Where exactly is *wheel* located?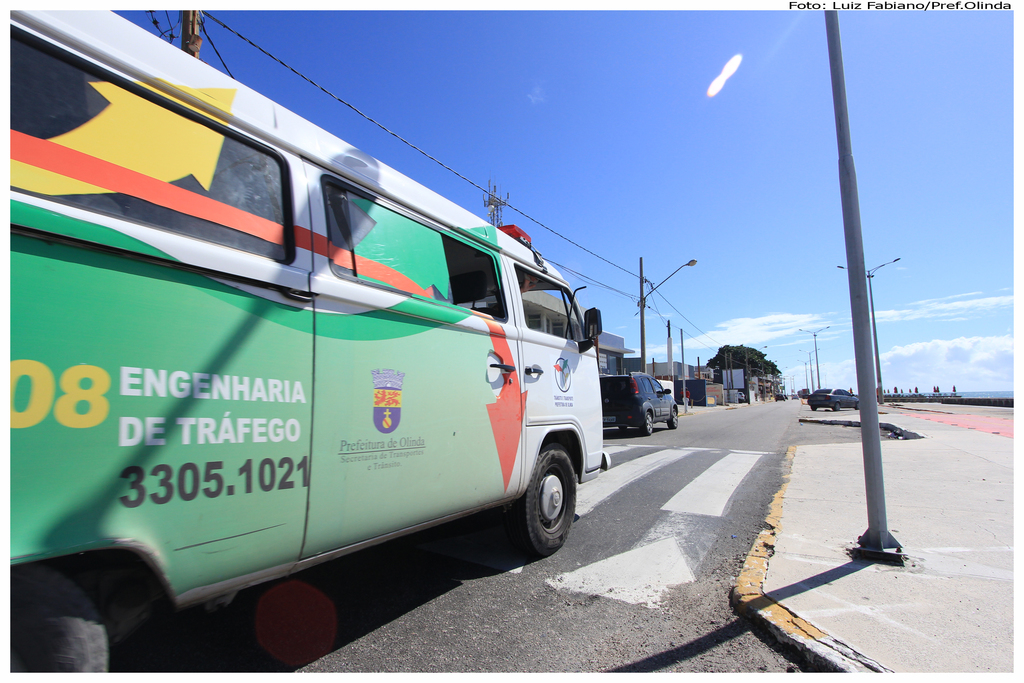
Its bounding box is (639,407,654,436).
